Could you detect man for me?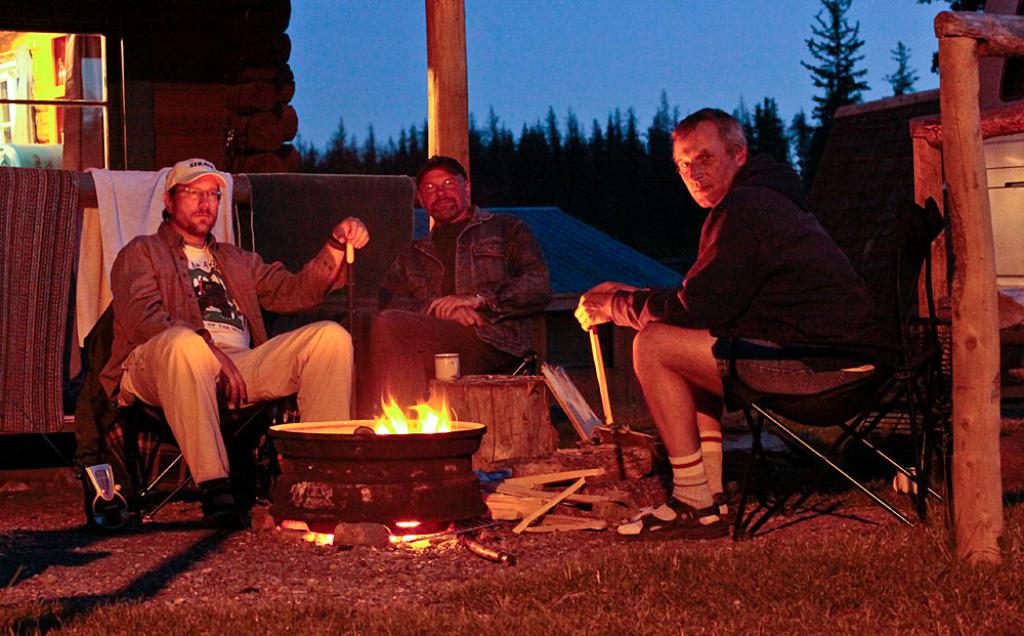
Detection result: 371,149,557,414.
